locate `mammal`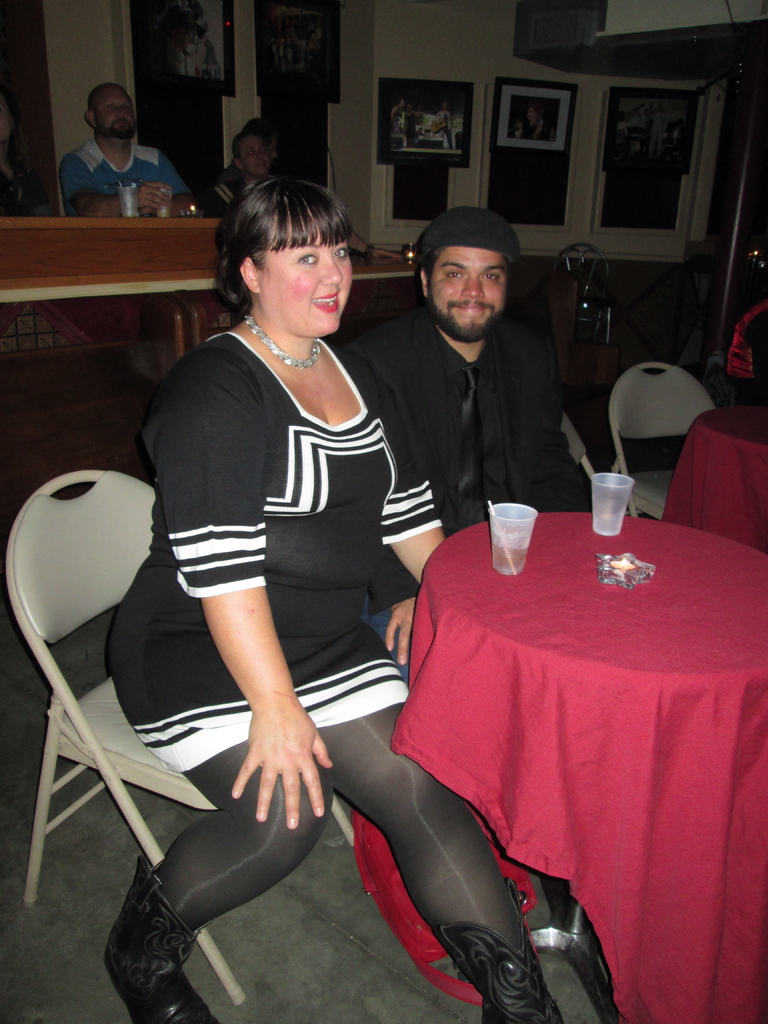
box=[204, 128, 397, 296]
